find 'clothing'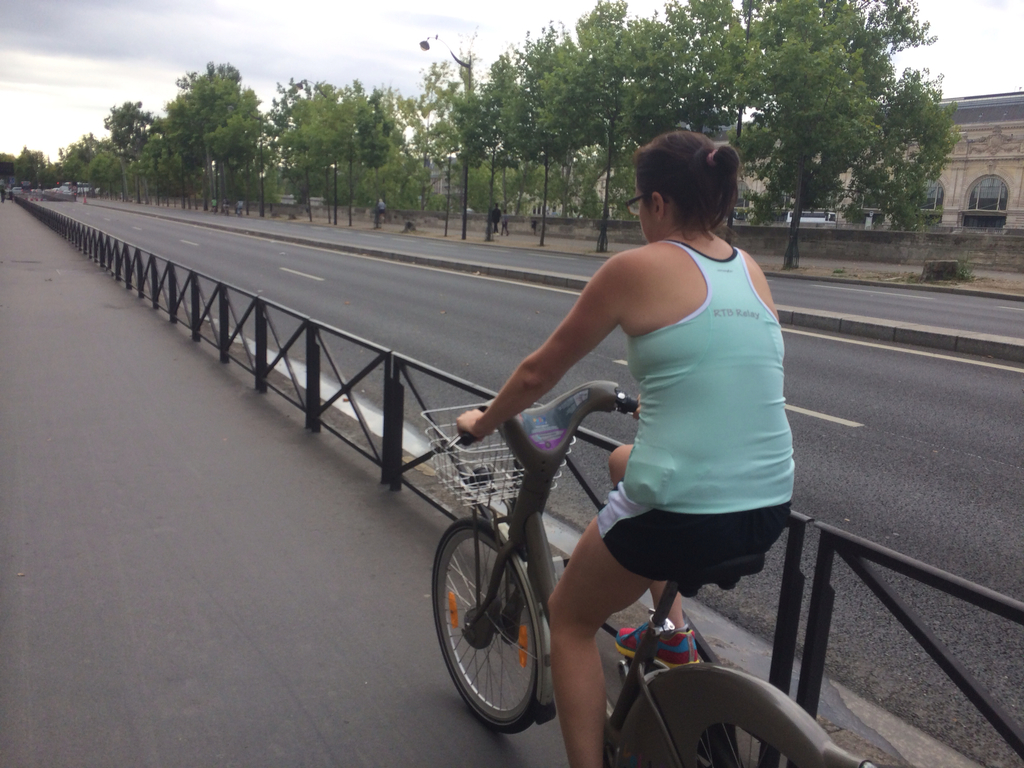
[236,198,244,216]
